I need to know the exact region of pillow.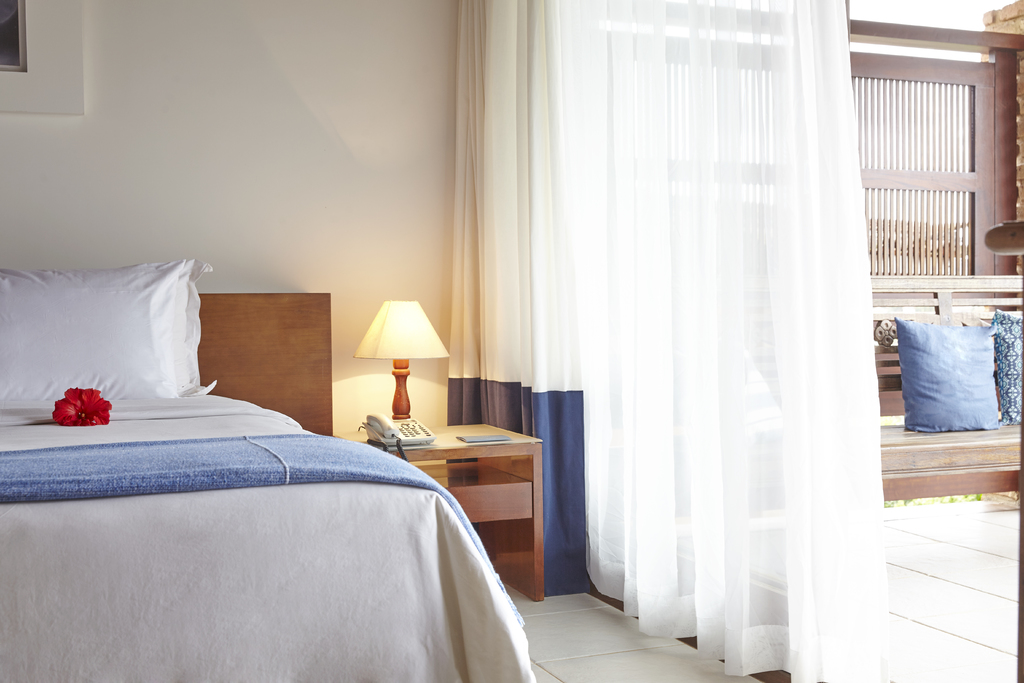
Region: region(989, 308, 1021, 424).
